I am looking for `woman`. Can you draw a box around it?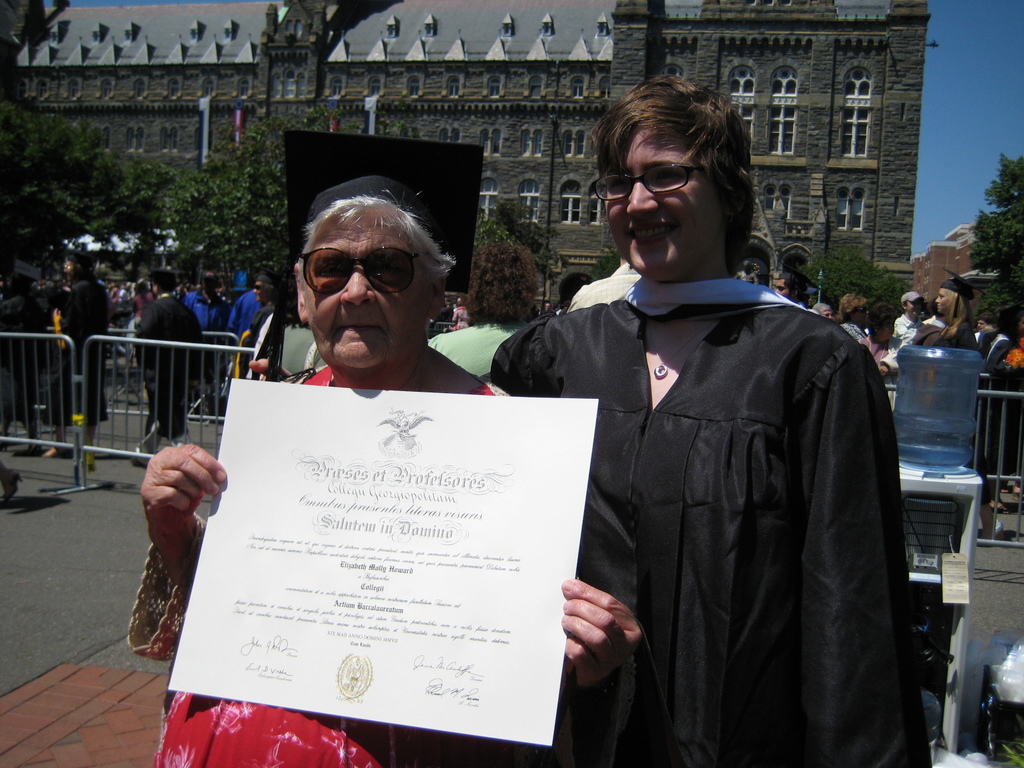
Sure, the bounding box is {"x1": 931, "y1": 271, "x2": 981, "y2": 350}.
